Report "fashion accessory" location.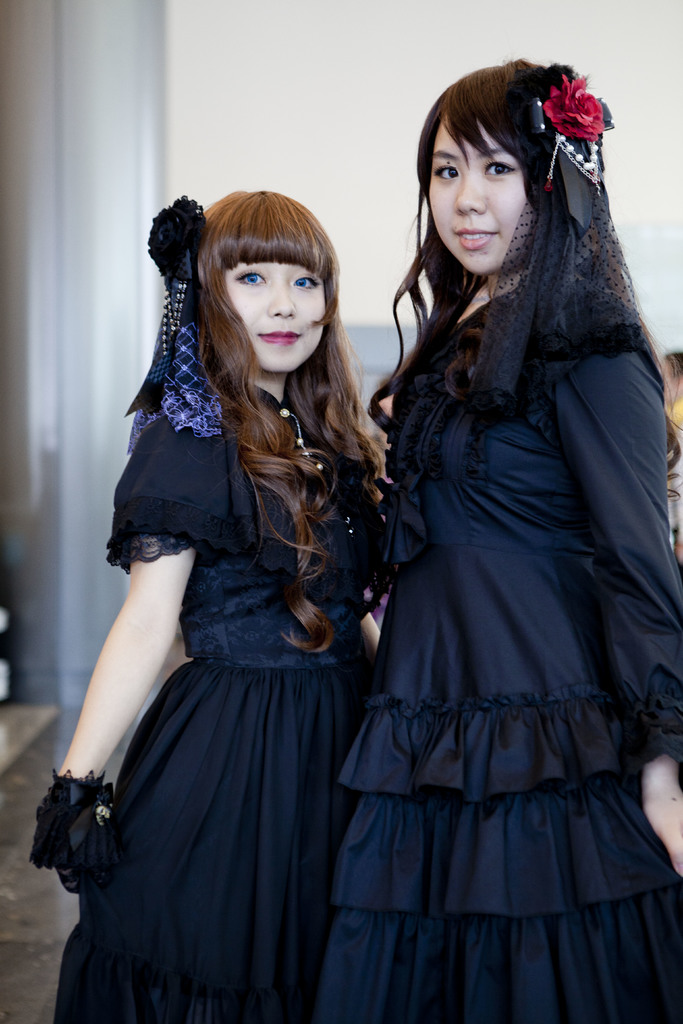
Report: pyautogui.locateOnScreen(122, 195, 227, 454).
